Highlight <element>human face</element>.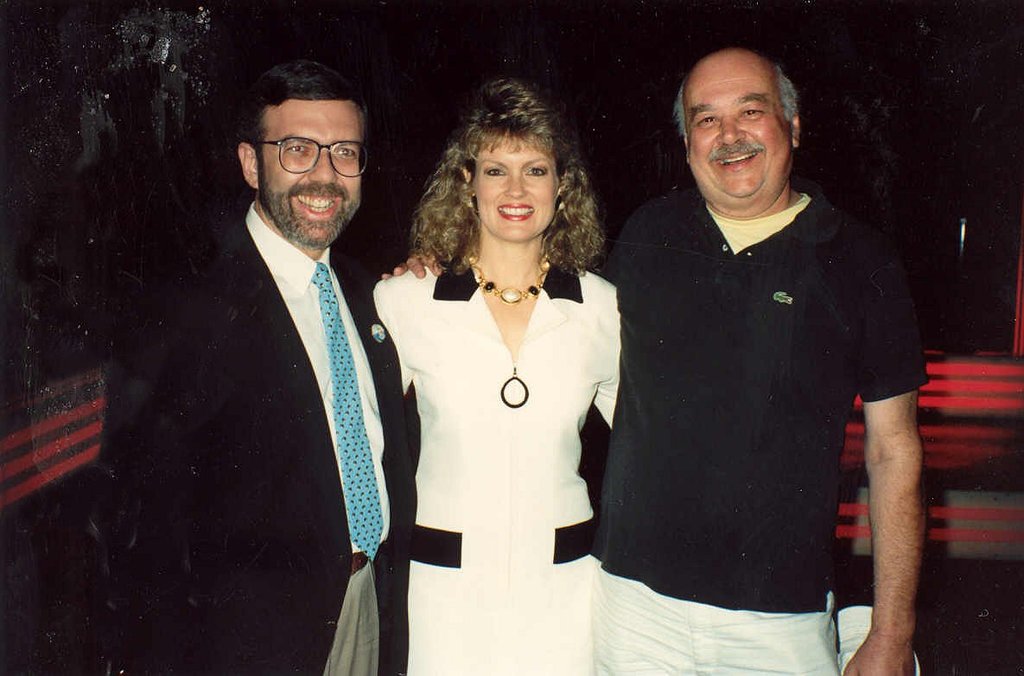
Highlighted region: (464,134,564,239).
